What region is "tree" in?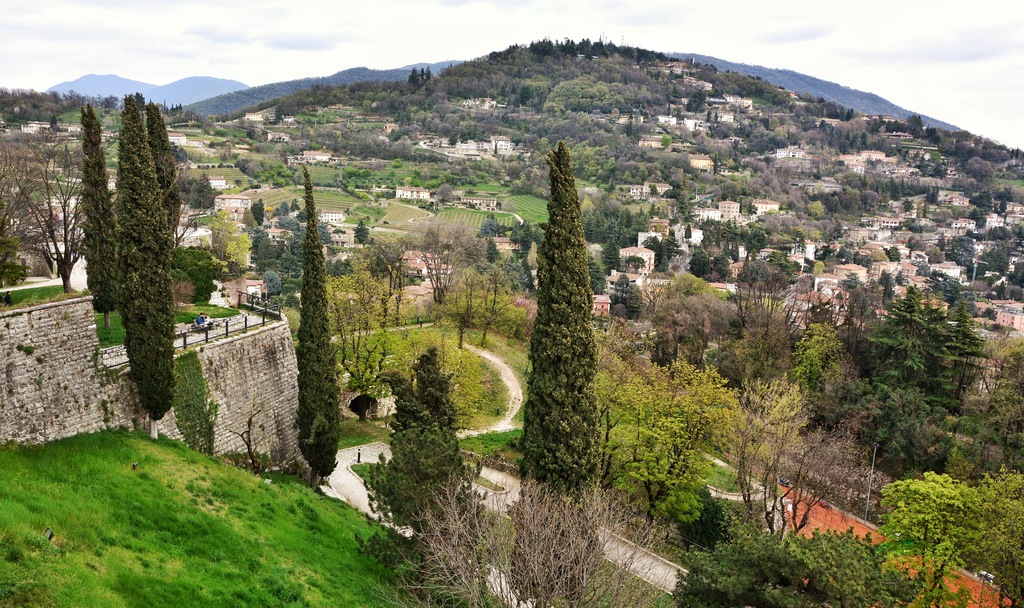
349,345,468,545.
